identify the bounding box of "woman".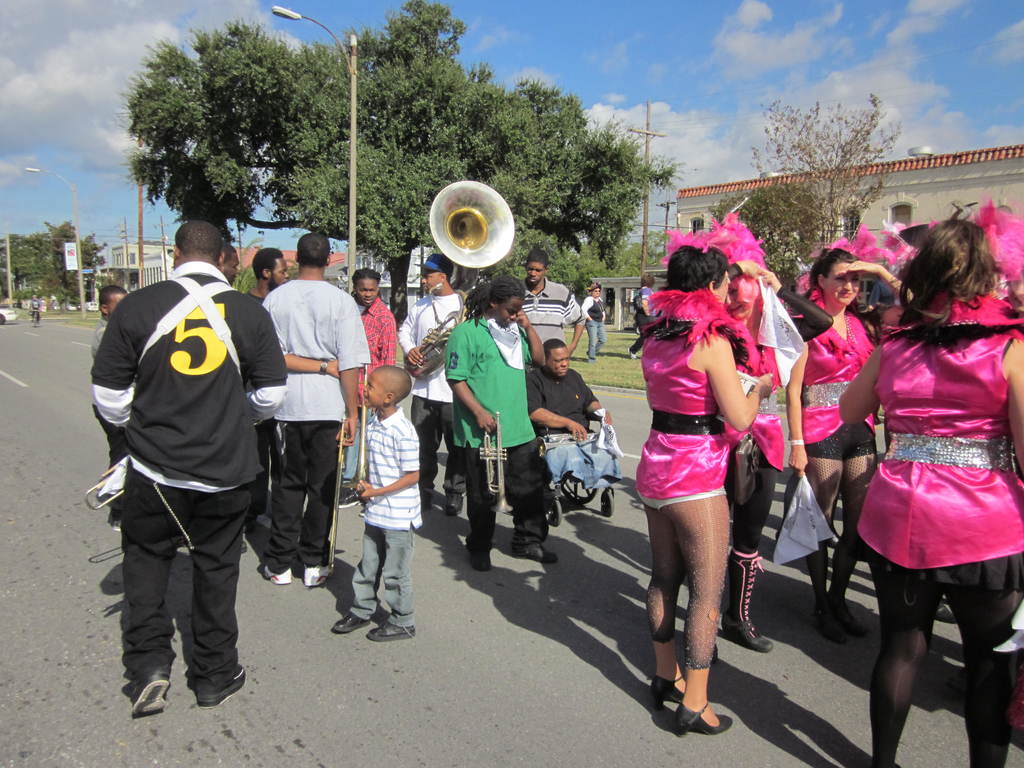
bbox=(838, 220, 1023, 767).
